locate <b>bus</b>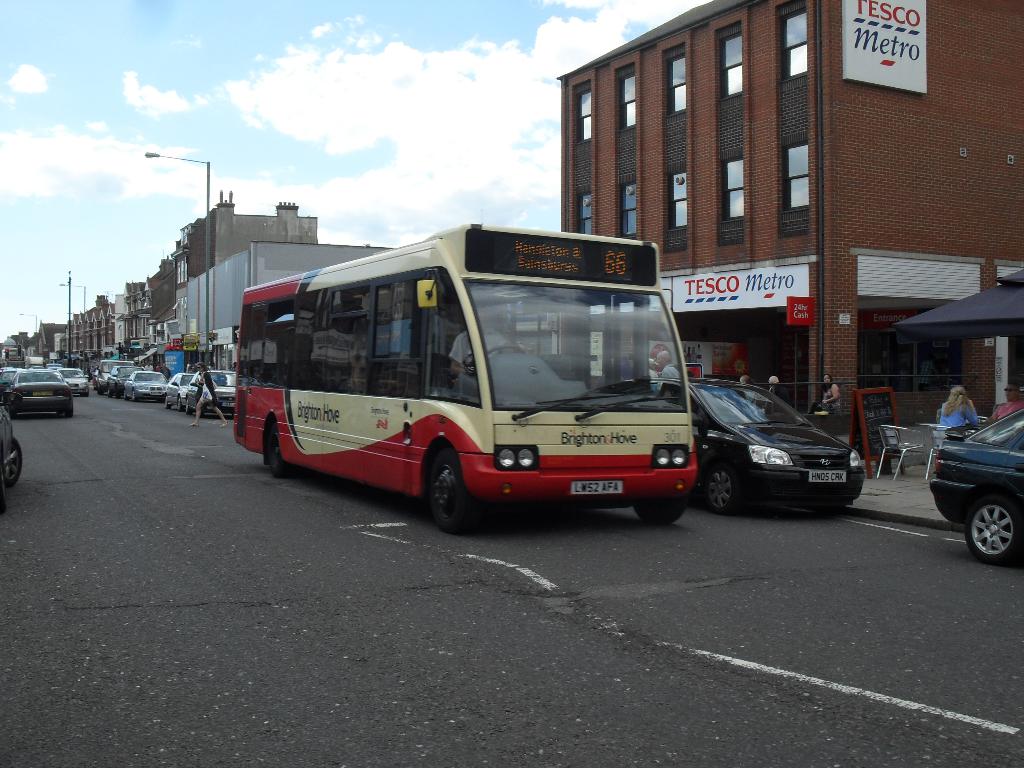
(x1=226, y1=221, x2=707, y2=532)
